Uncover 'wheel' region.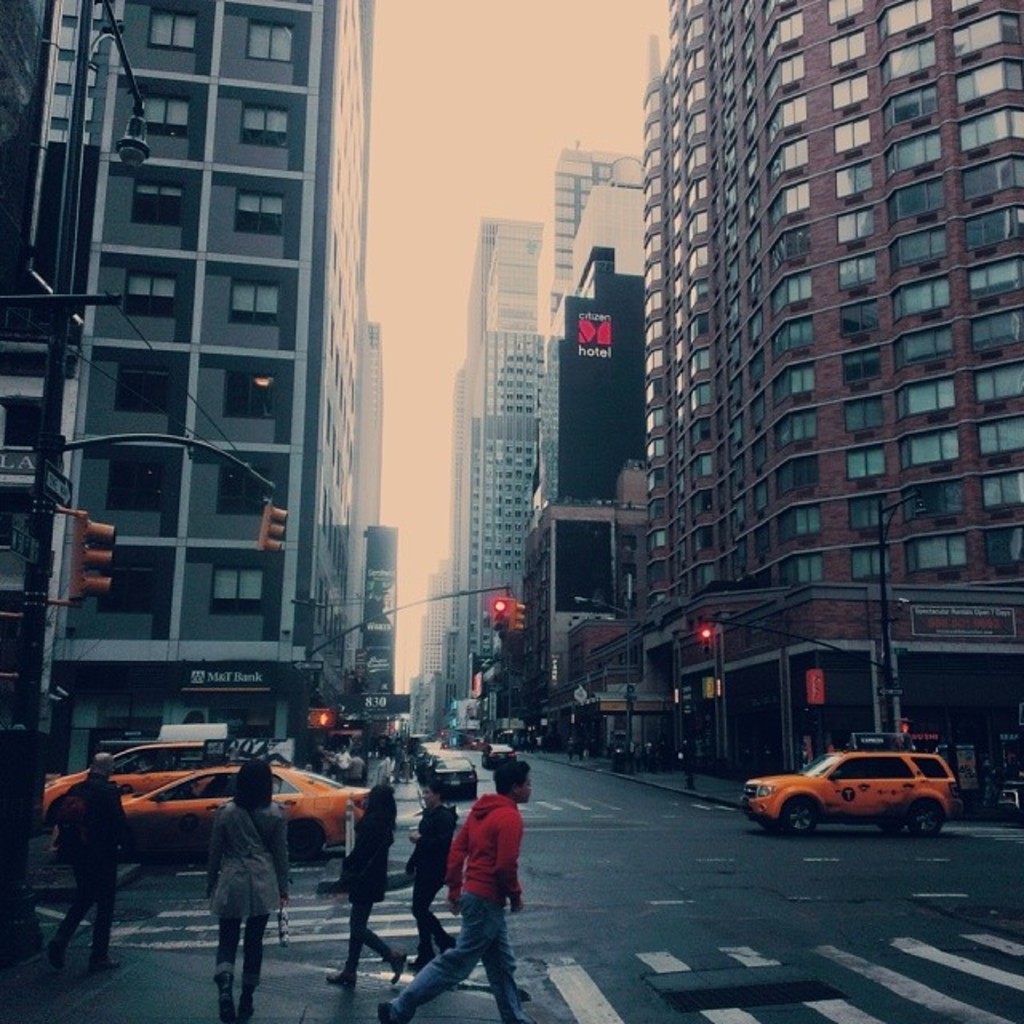
Uncovered: (x1=874, y1=808, x2=901, y2=834).
